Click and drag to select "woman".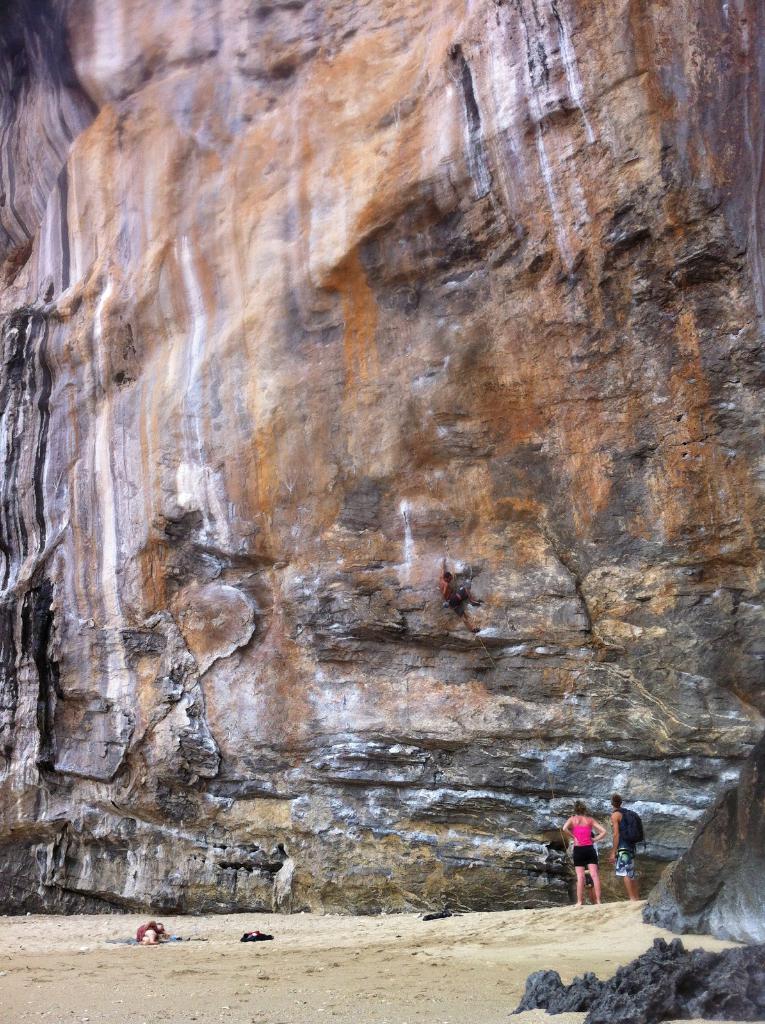
Selection: l=565, t=804, r=613, b=908.
